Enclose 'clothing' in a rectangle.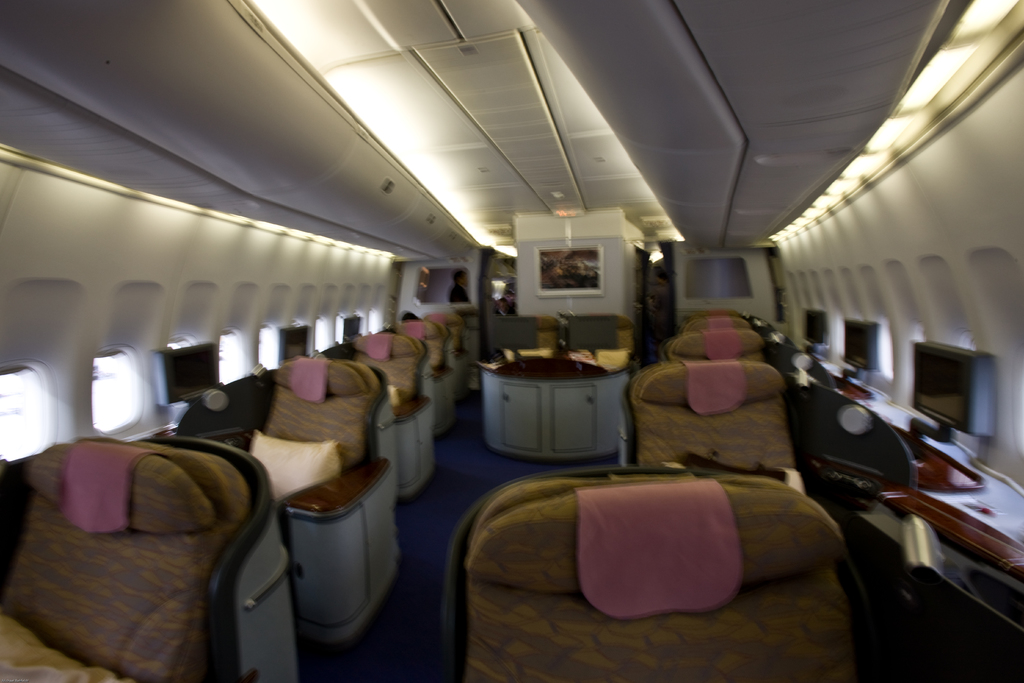
x1=493, y1=304, x2=506, y2=317.
